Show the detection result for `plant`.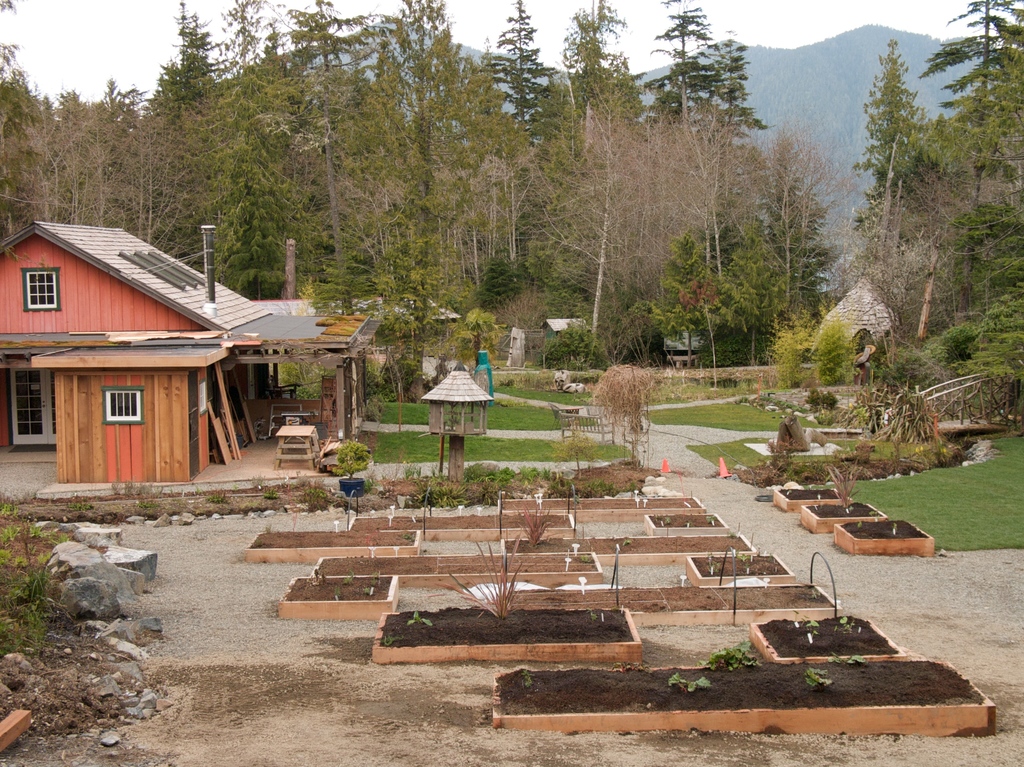
[x1=316, y1=446, x2=379, y2=480].
